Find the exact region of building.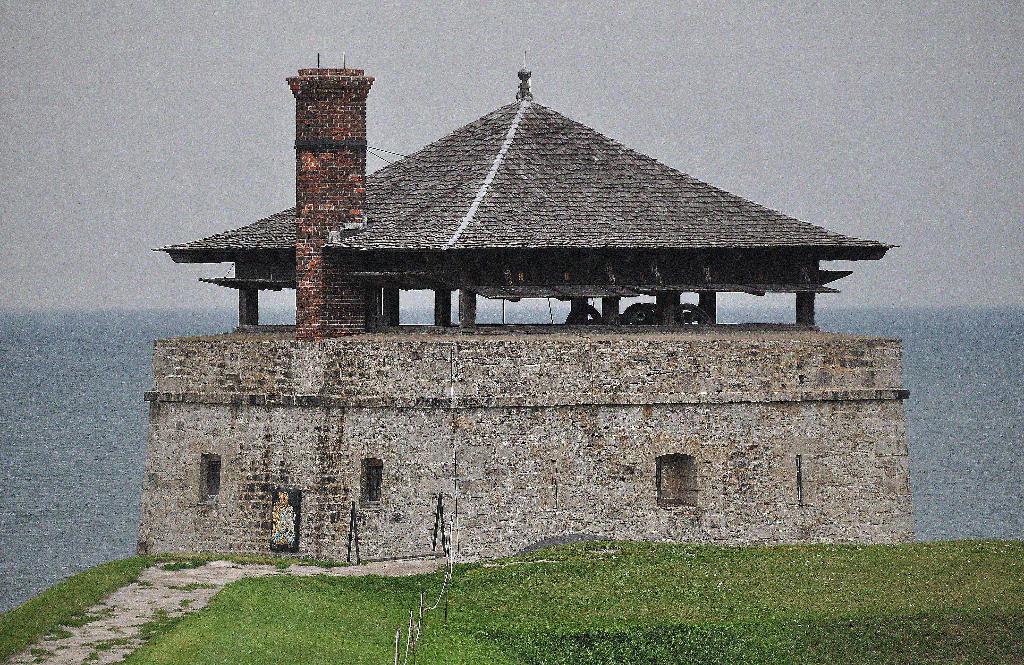
Exact region: bbox=[137, 44, 918, 566].
